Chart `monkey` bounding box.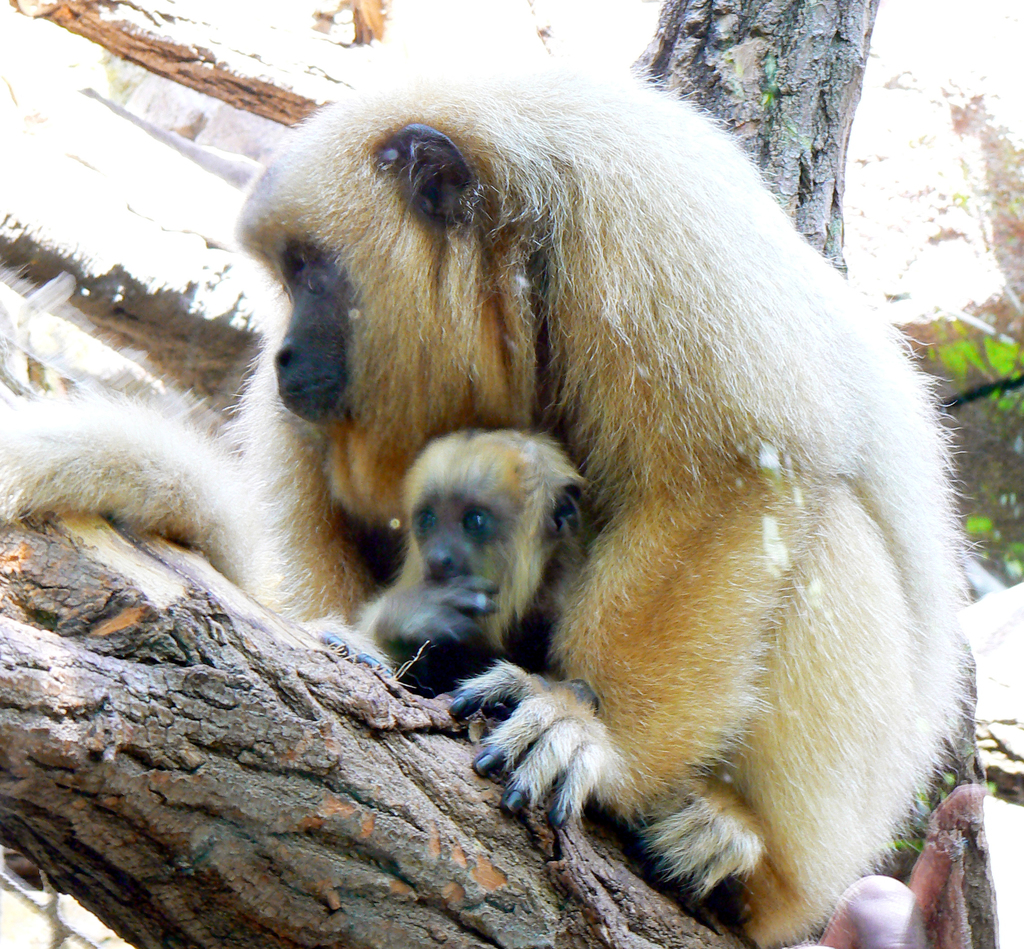
Charted: pyautogui.locateOnScreen(354, 434, 597, 697).
